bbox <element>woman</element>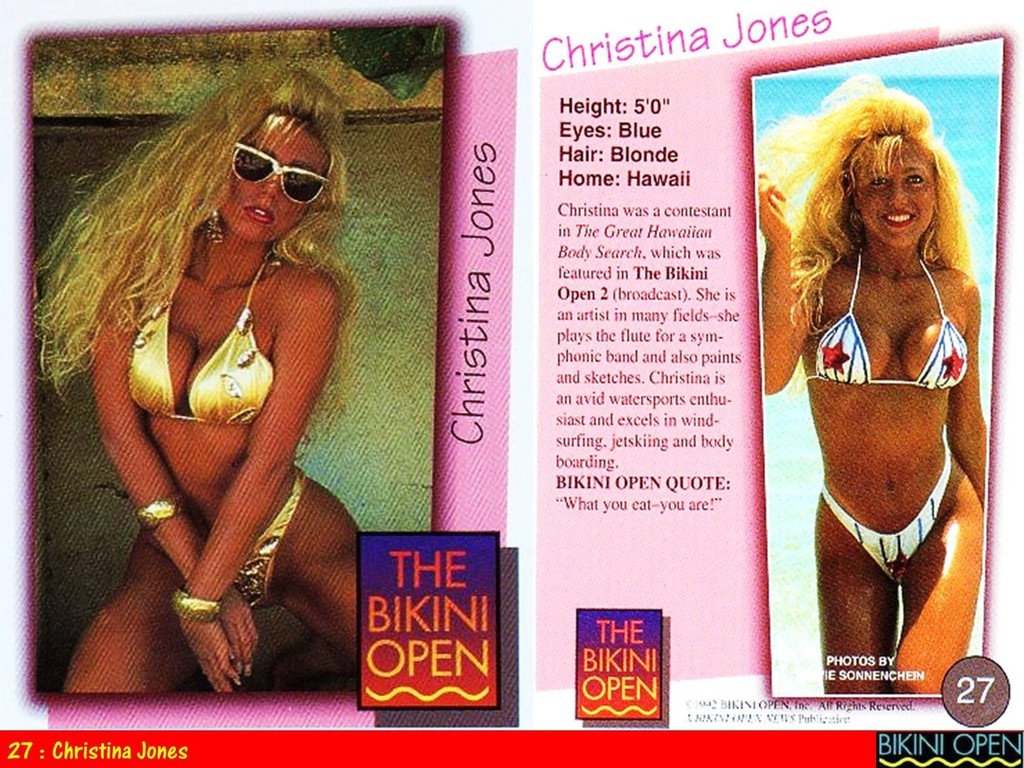
detection(48, 34, 366, 691)
